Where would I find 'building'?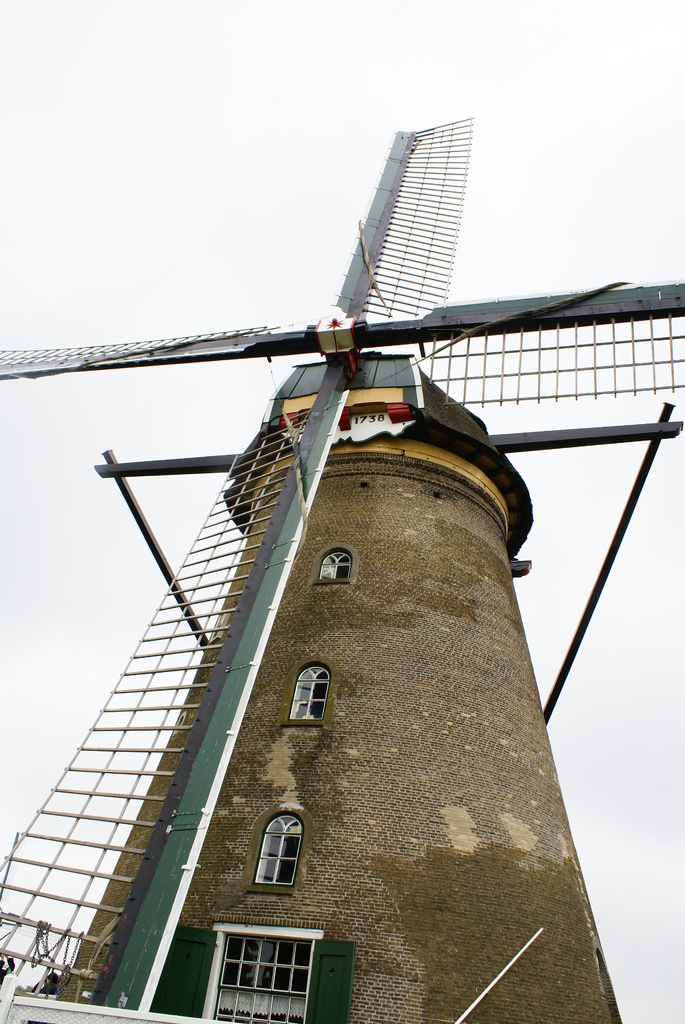
At [left=49, top=349, right=622, bottom=1023].
